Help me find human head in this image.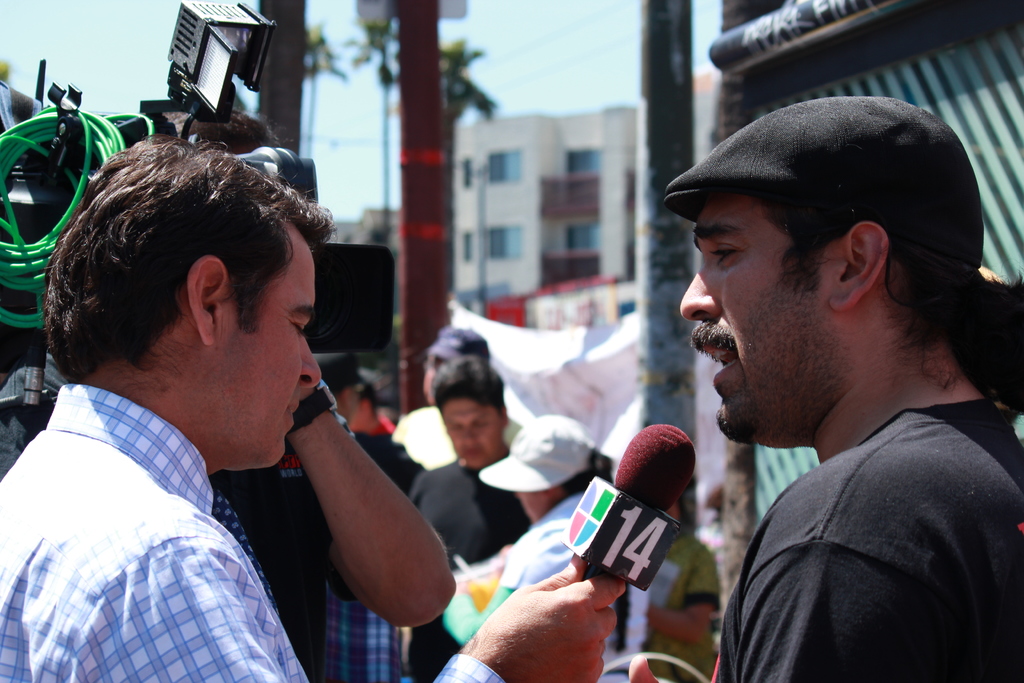
Found it: pyautogui.locateOnScreen(42, 136, 323, 470).
